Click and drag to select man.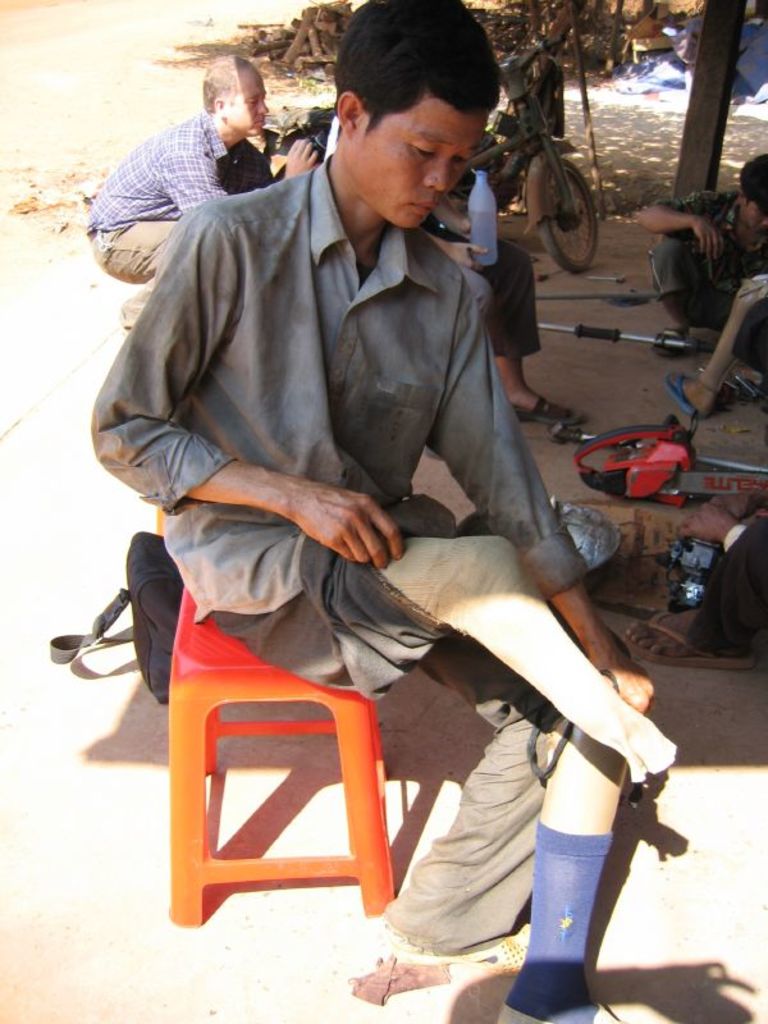
Selection: {"x1": 108, "y1": 47, "x2": 640, "y2": 964}.
